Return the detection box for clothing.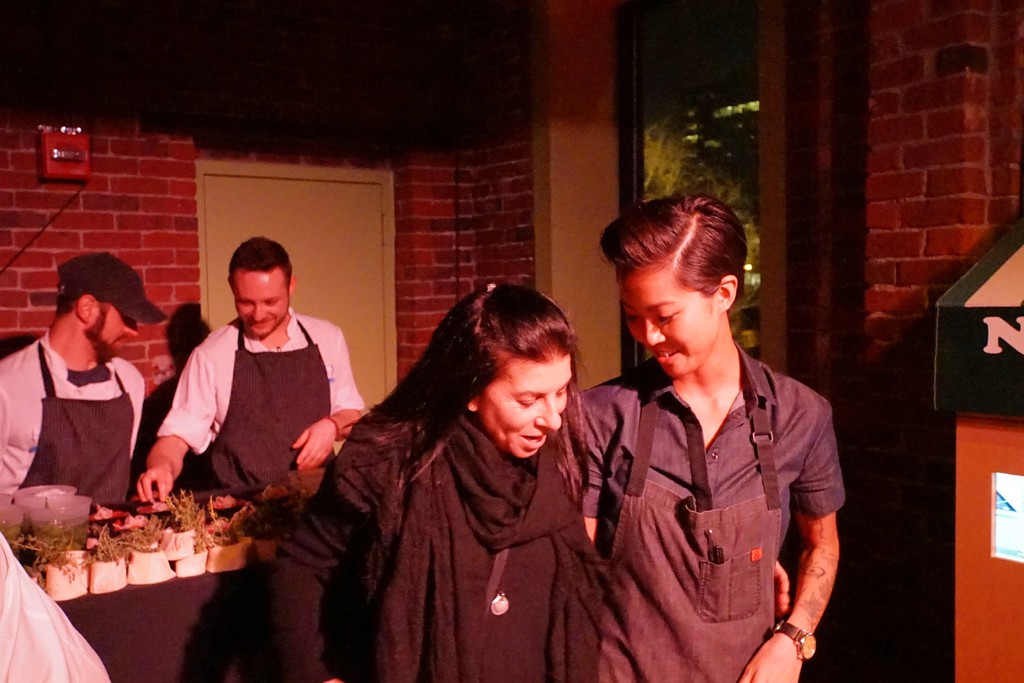
Rect(152, 308, 371, 487).
